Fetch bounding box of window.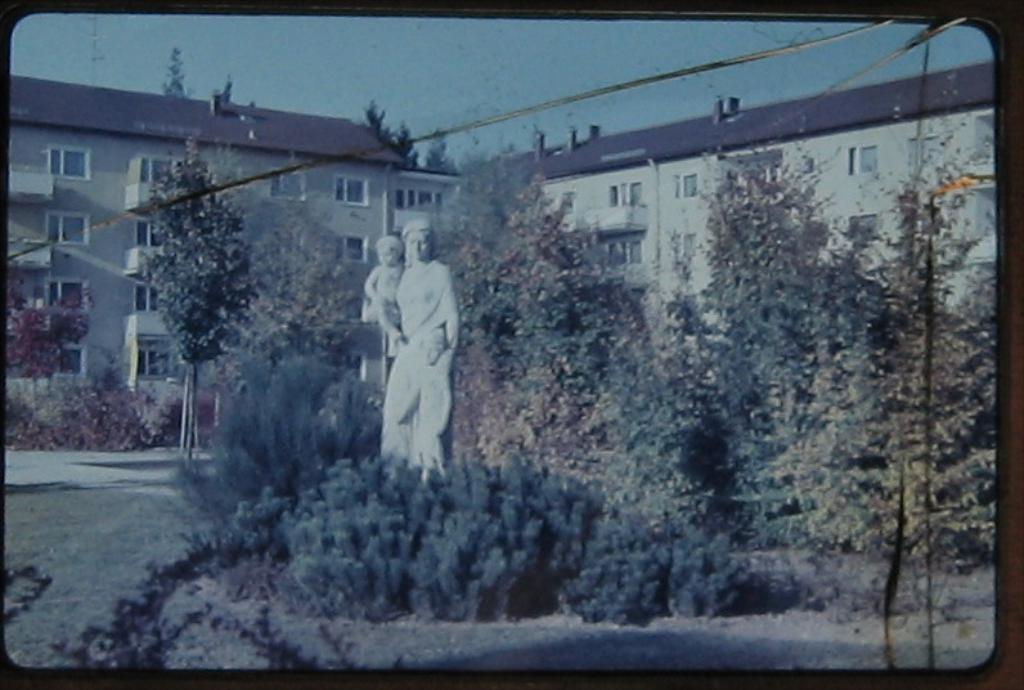
Bbox: [x1=674, y1=236, x2=695, y2=256].
